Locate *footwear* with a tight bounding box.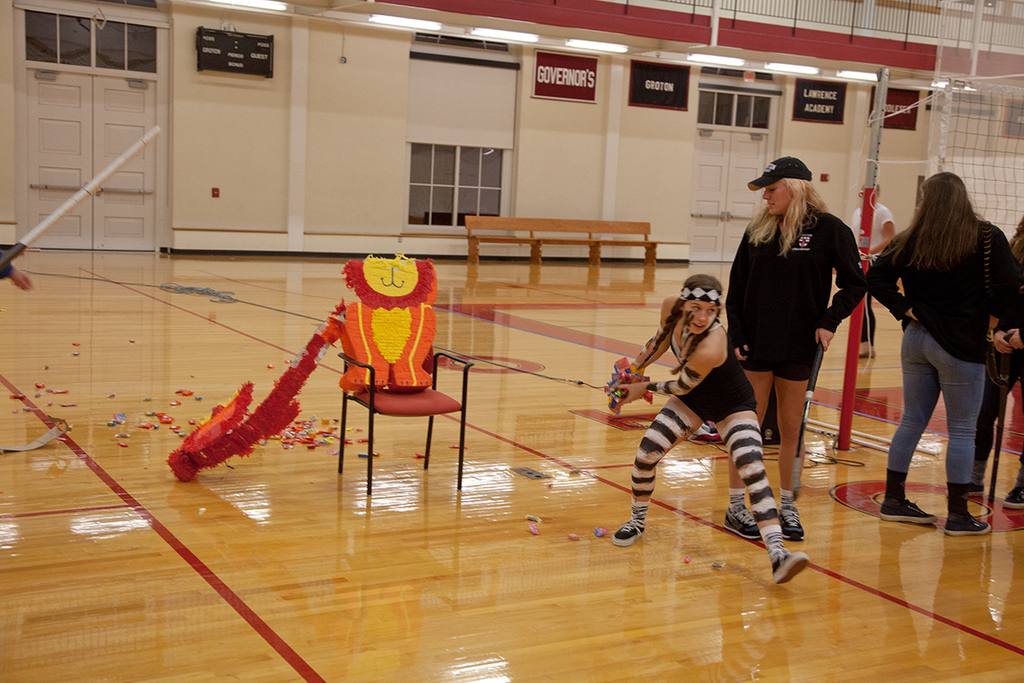
select_region(874, 493, 940, 532).
